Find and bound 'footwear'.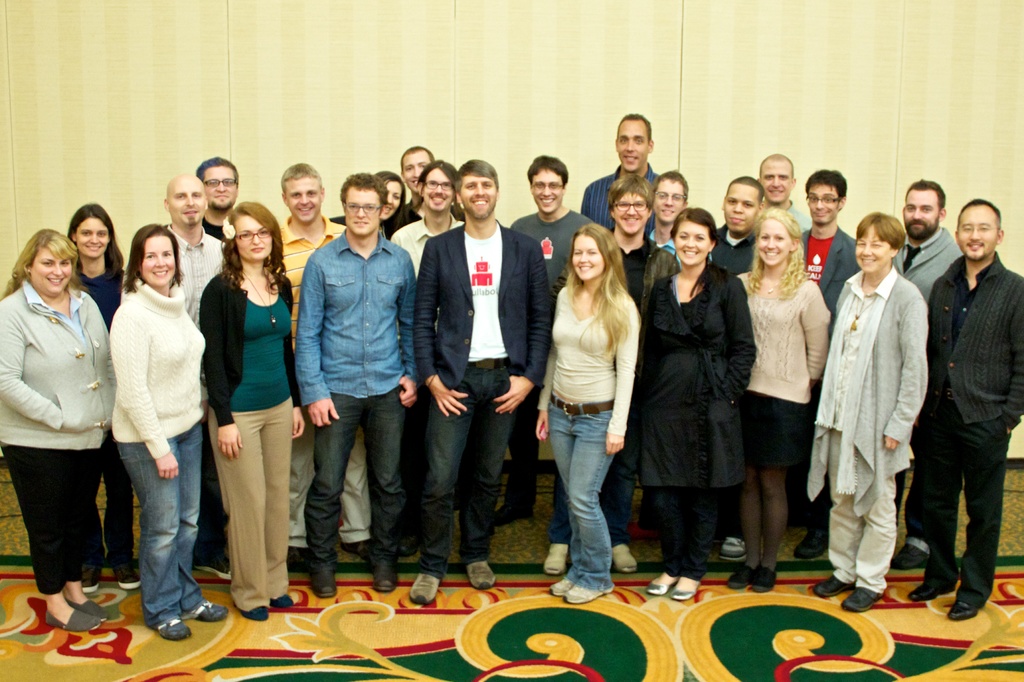
Bound: select_region(646, 571, 674, 596).
